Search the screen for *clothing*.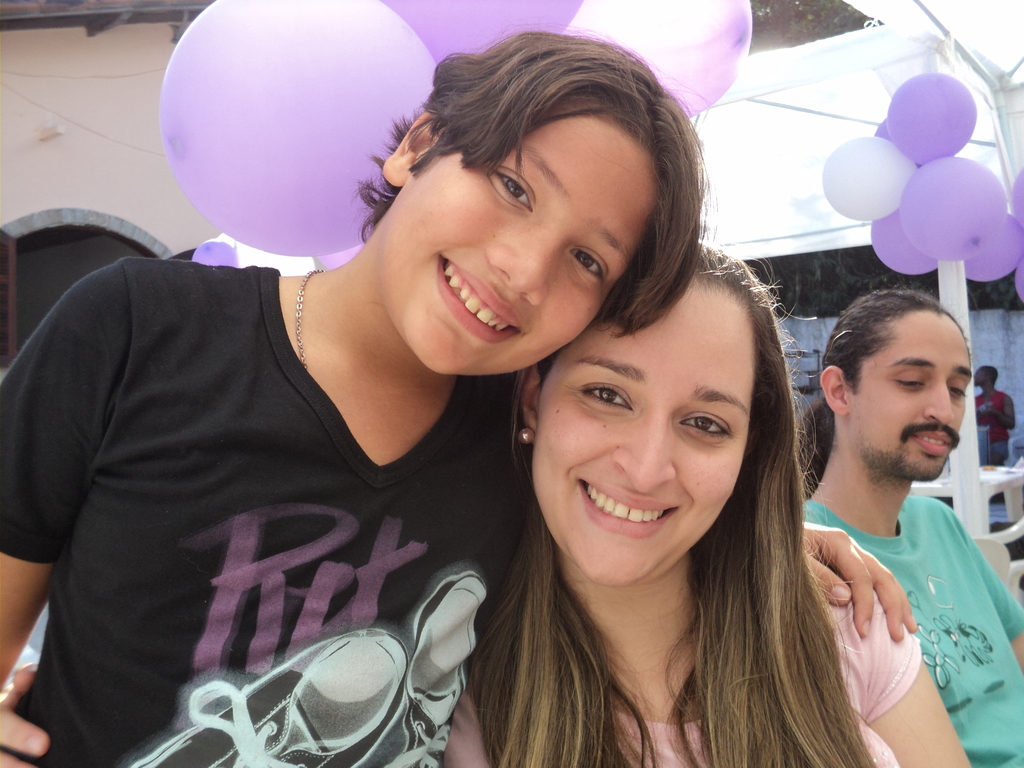
Found at (left=44, top=257, right=555, bottom=761).
